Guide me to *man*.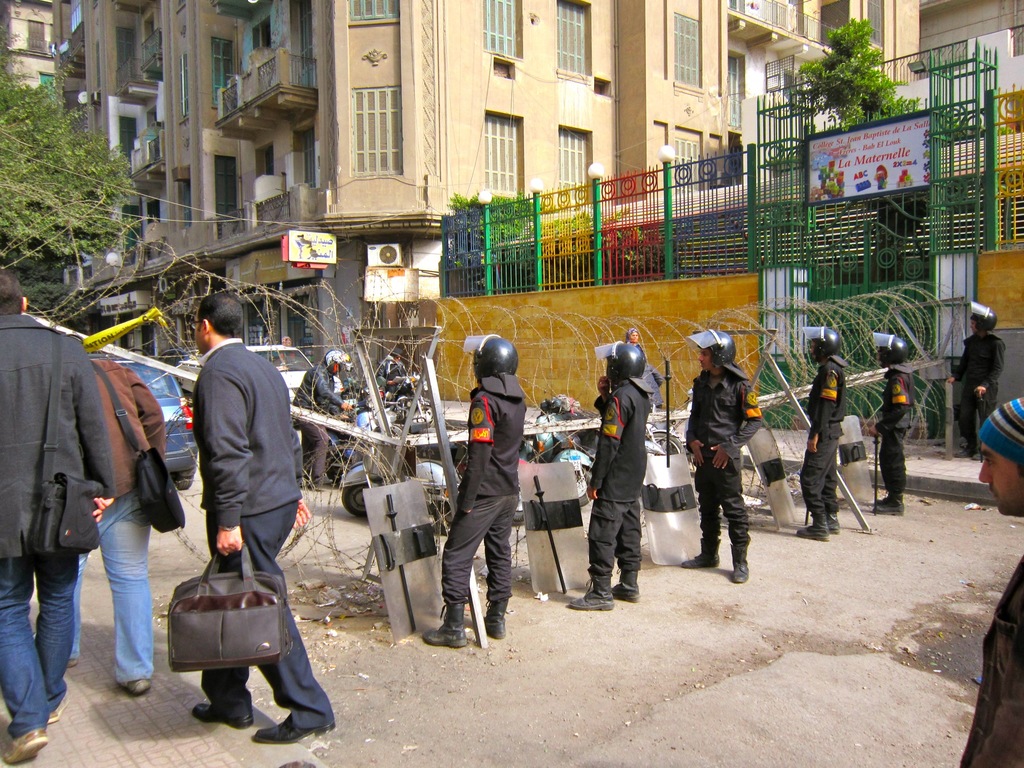
Guidance: [left=871, top=331, right=911, bottom=516].
